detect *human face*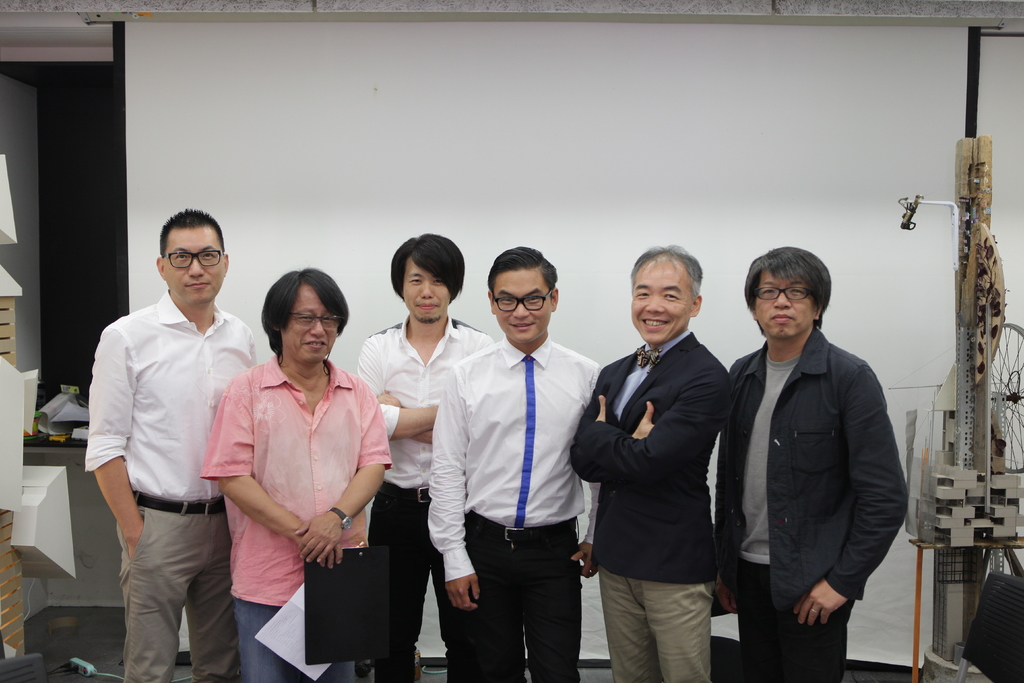
rect(282, 277, 343, 366)
